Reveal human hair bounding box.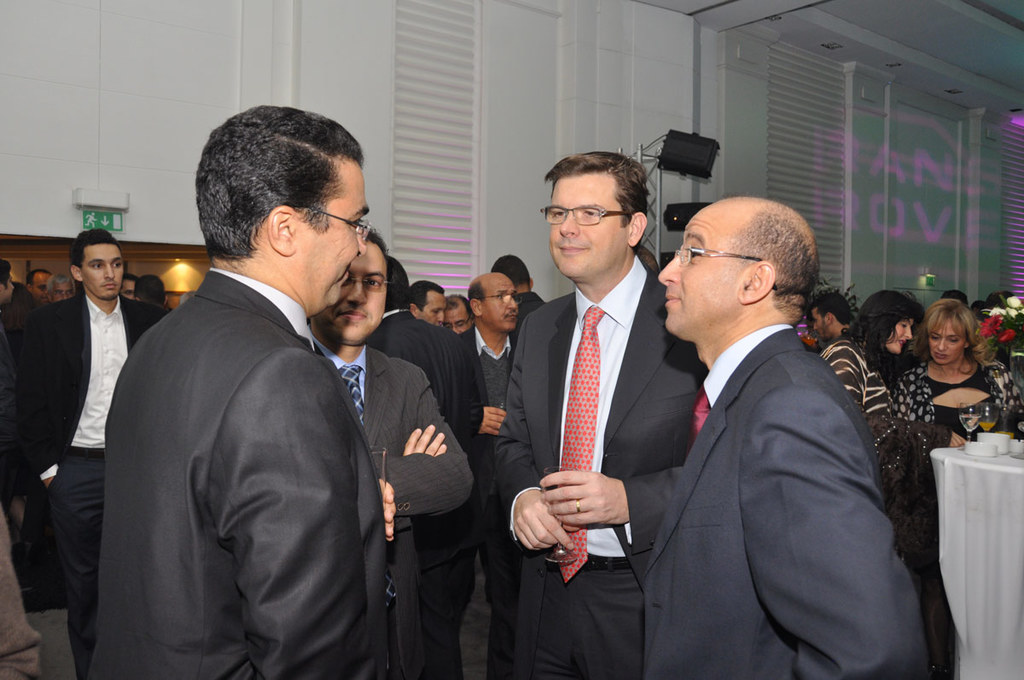
Revealed: [120, 272, 136, 282].
